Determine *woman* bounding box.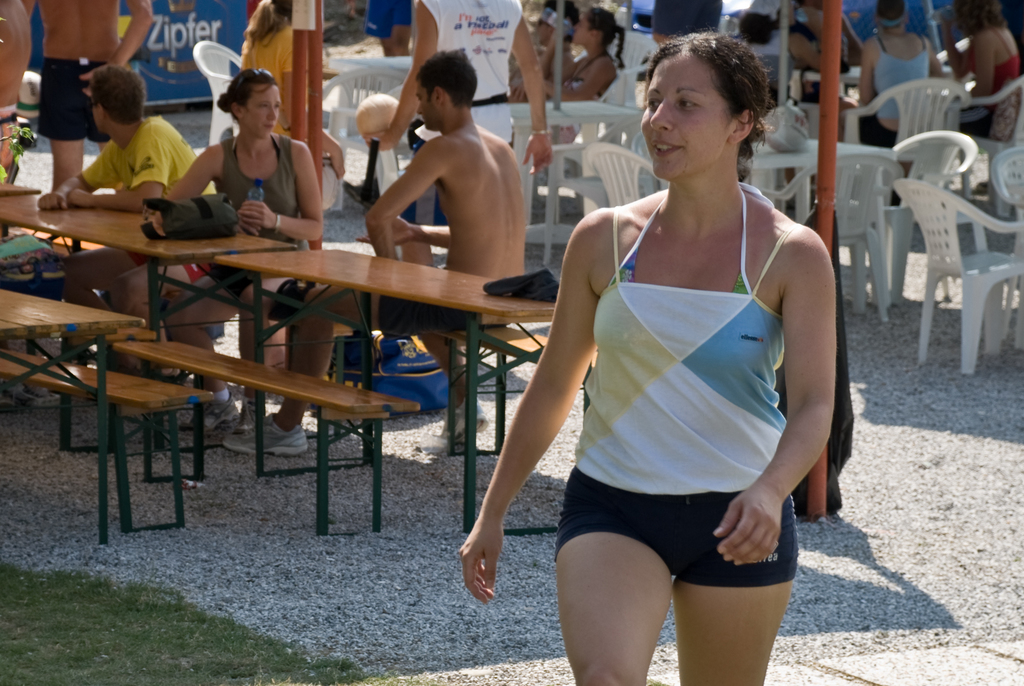
Determined: pyautogui.locateOnScreen(468, 22, 833, 685).
